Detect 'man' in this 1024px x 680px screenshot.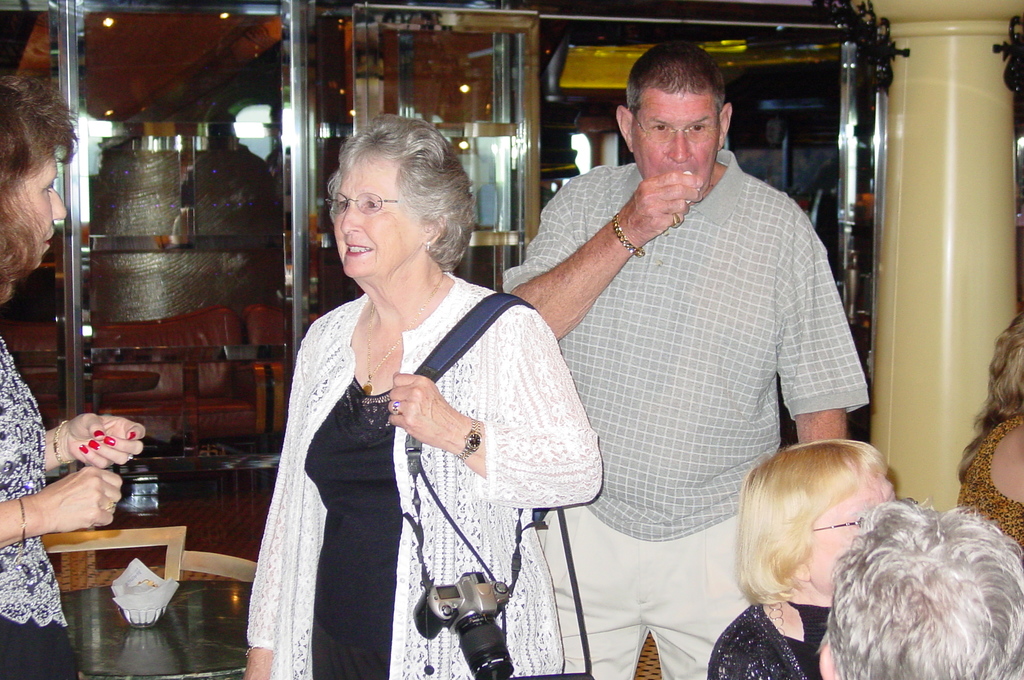
Detection: [left=503, top=42, right=867, bottom=679].
